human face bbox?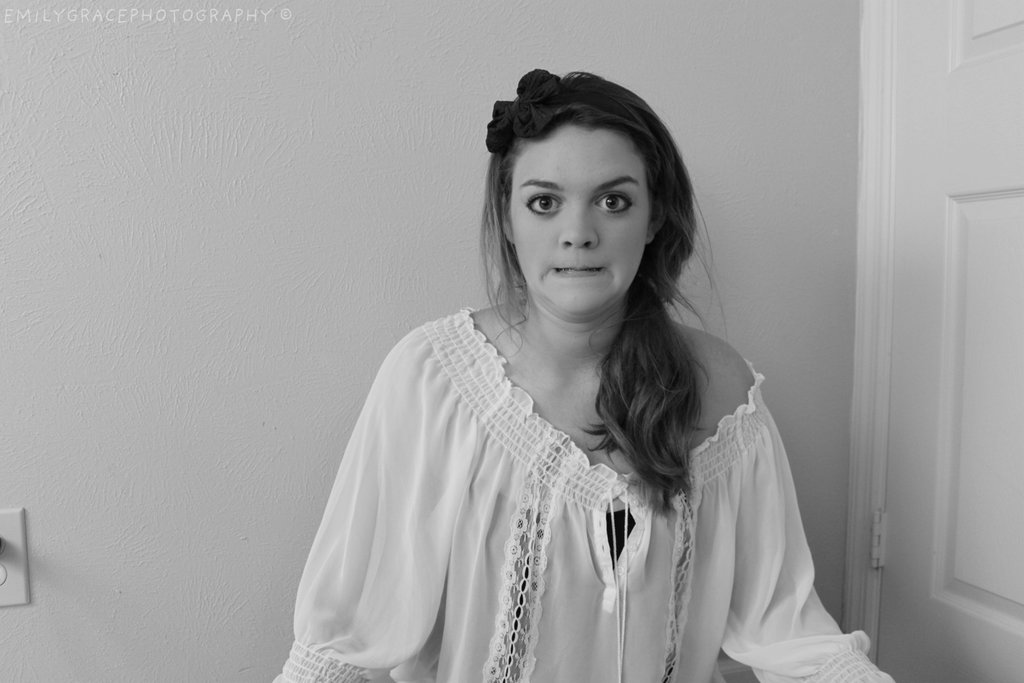
l=508, t=125, r=652, b=315
